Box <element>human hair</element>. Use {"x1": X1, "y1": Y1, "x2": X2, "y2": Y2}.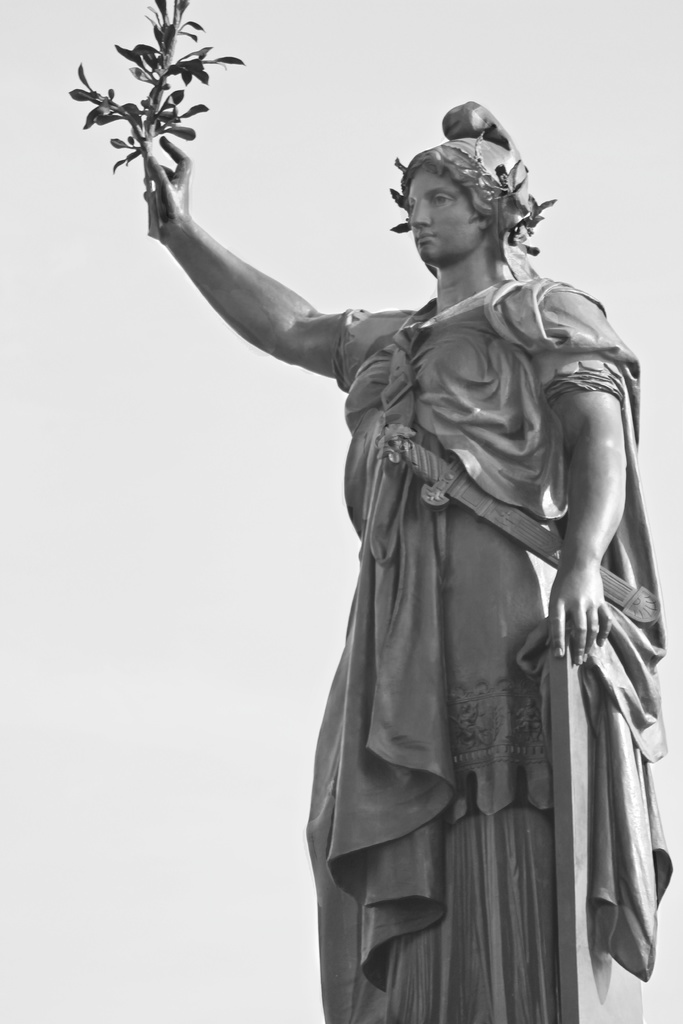
{"x1": 399, "y1": 95, "x2": 530, "y2": 216}.
